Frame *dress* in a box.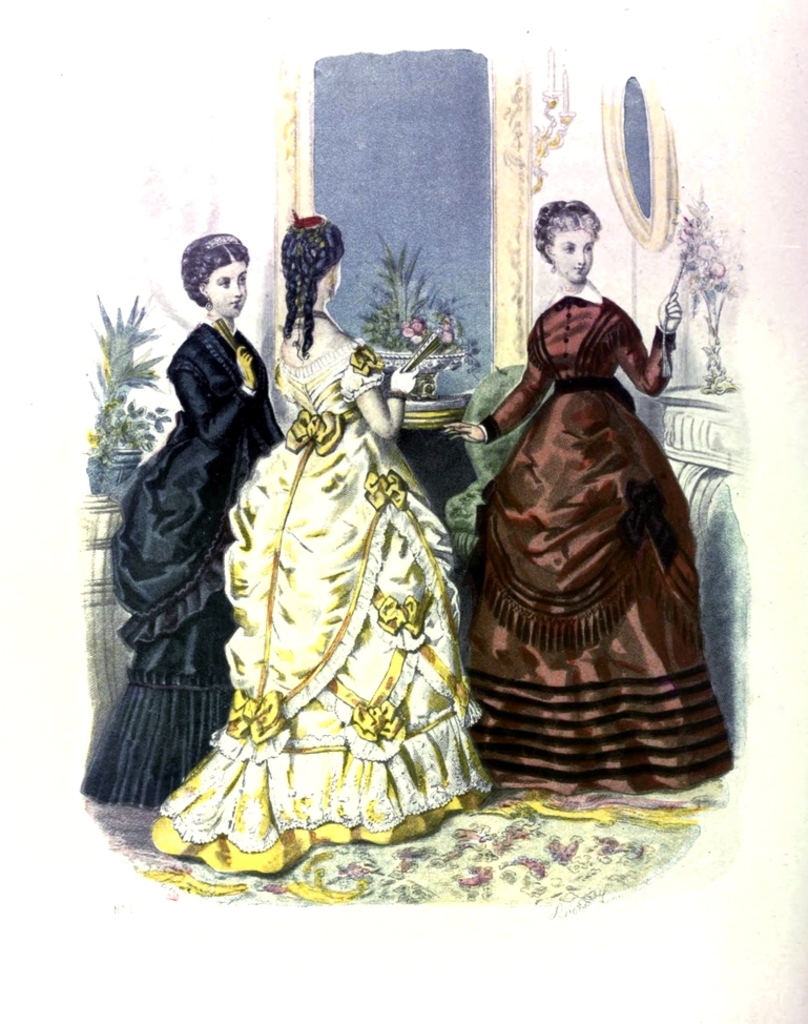
80 316 288 812.
